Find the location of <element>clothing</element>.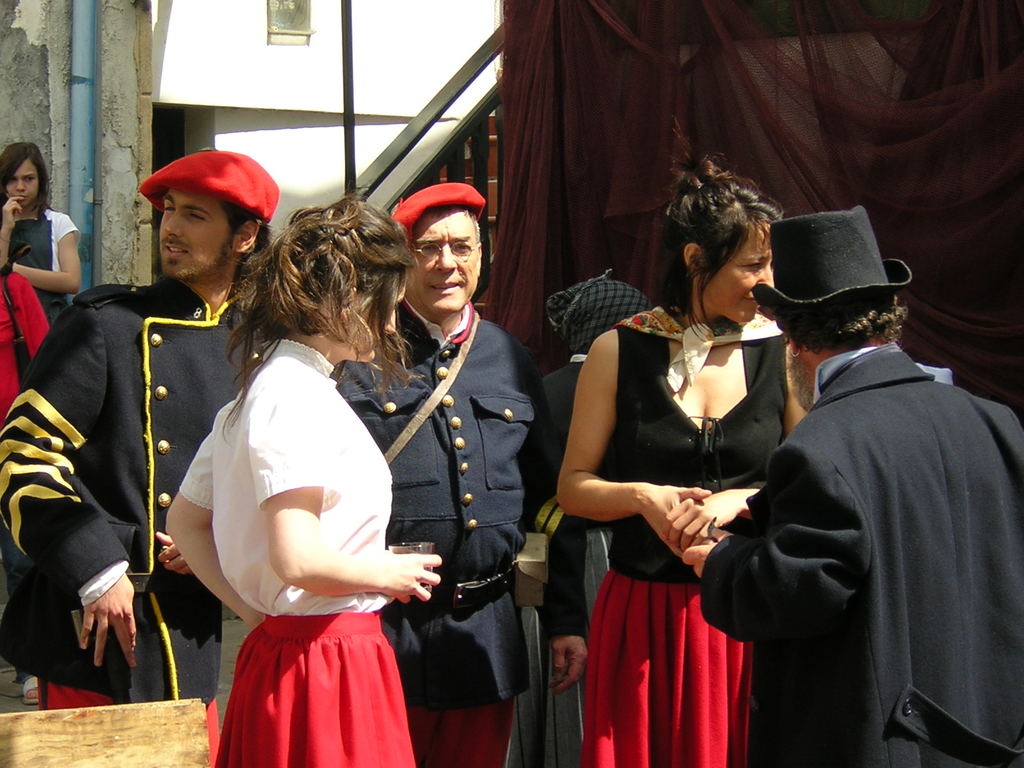
Location: x1=698 y1=341 x2=1023 y2=767.
